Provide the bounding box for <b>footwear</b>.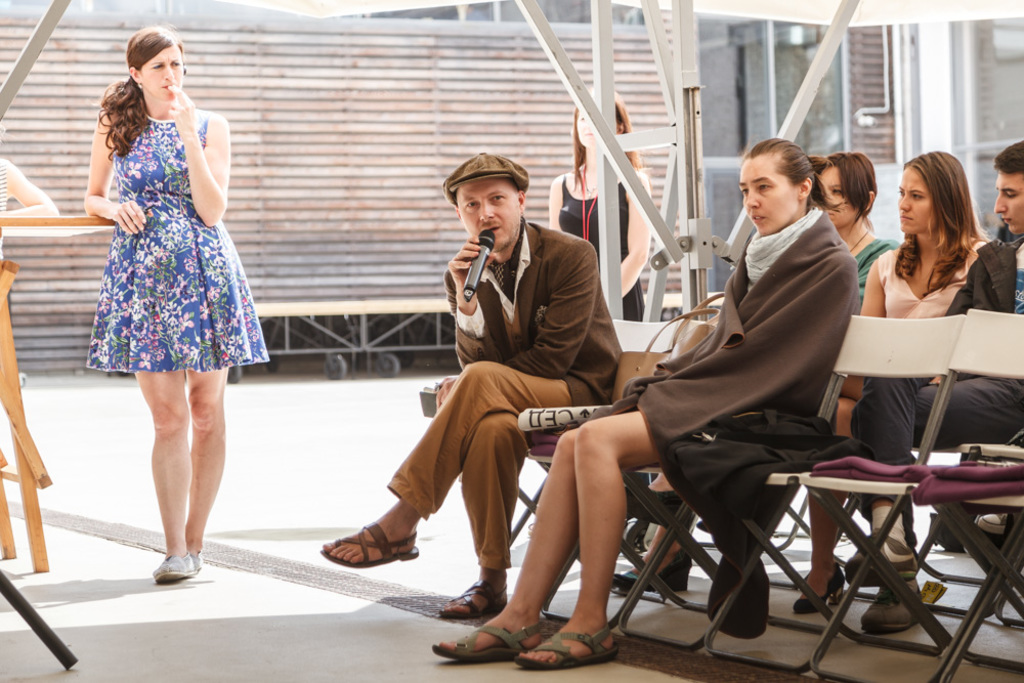
(left=858, top=579, right=919, bottom=632).
